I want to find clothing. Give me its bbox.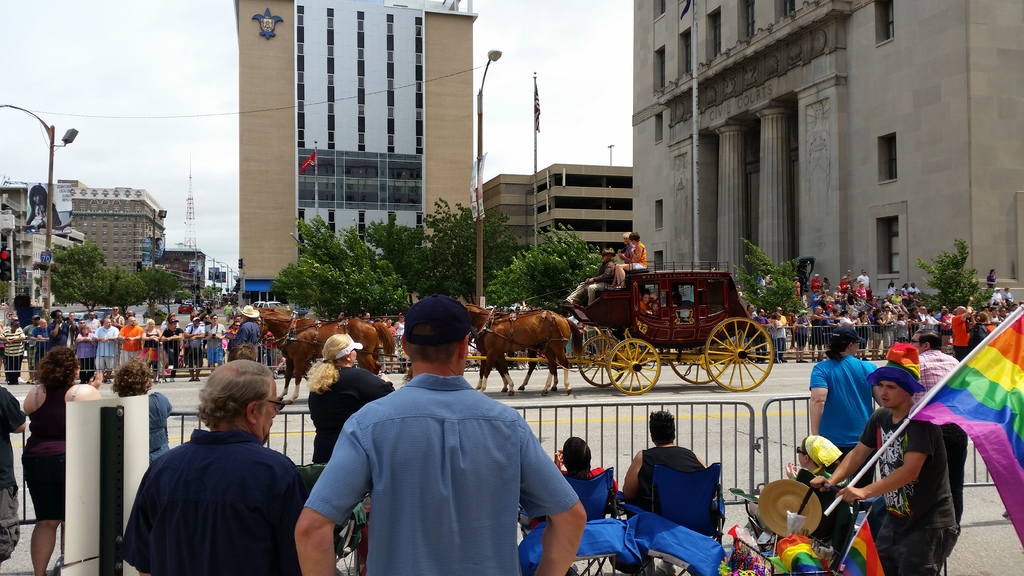
395:322:404:346.
